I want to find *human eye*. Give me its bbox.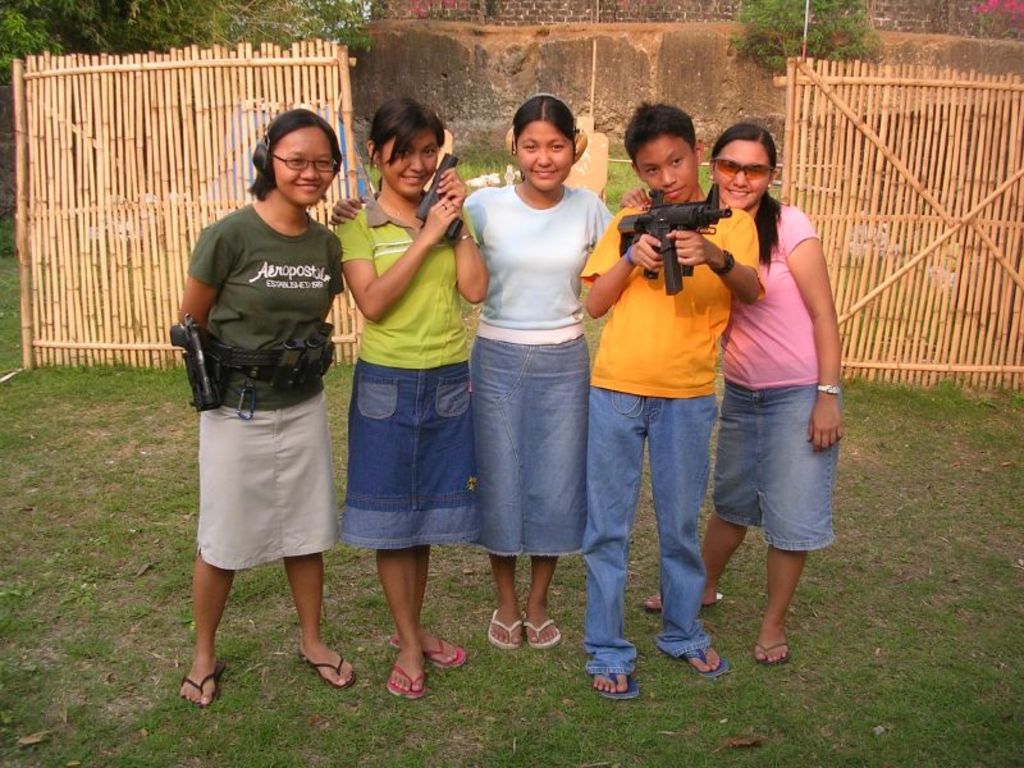
663 156 684 164.
